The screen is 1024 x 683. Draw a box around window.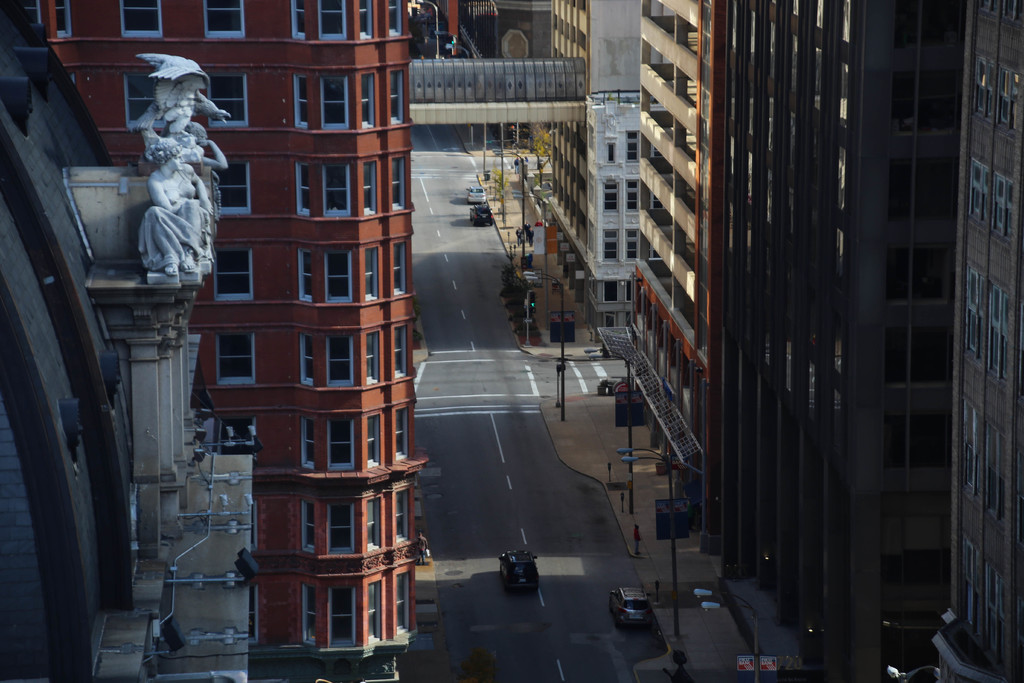
detection(204, 0, 247, 40).
